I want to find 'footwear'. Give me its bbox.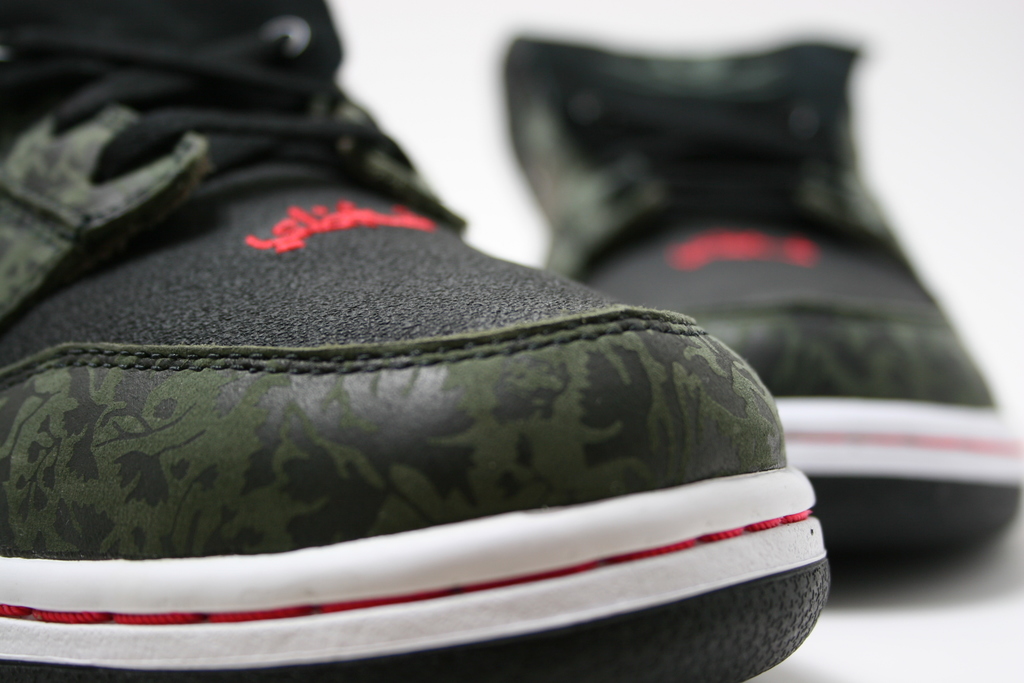
locate(0, 0, 832, 682).
